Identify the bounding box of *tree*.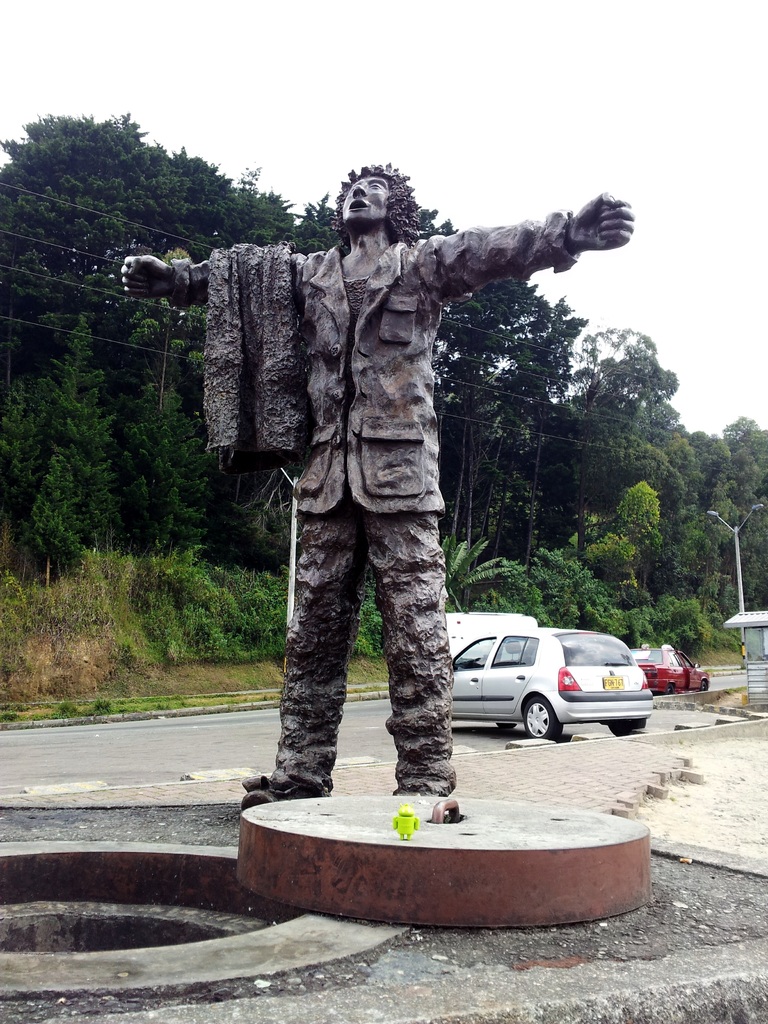
bbox=(646, 410, 730, 616).
